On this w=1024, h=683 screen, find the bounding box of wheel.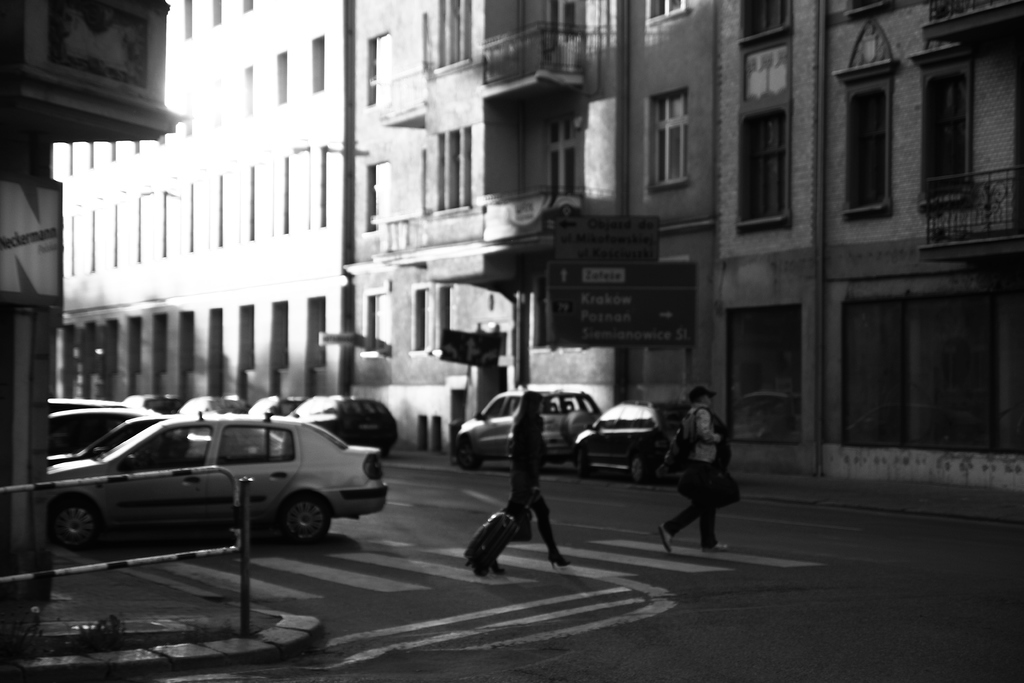
Bounding box: [454,443,479,463].
